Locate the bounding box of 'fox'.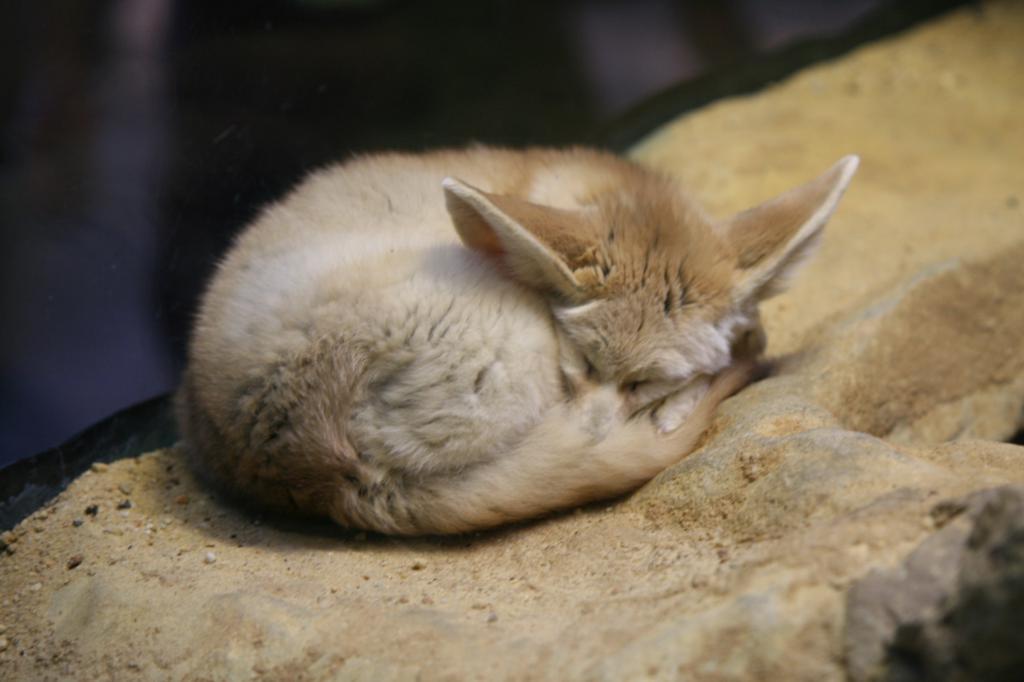
Bounding box: 167,135,862,540.
